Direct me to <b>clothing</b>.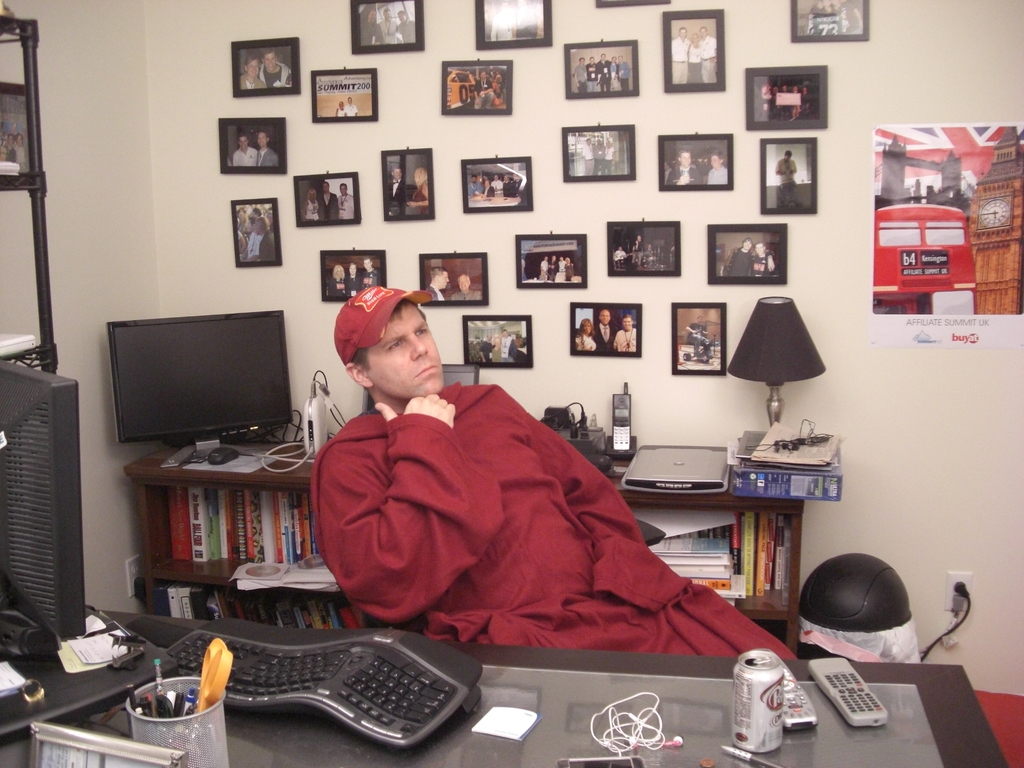
Direction: rect(707, 168, 731, 184).
